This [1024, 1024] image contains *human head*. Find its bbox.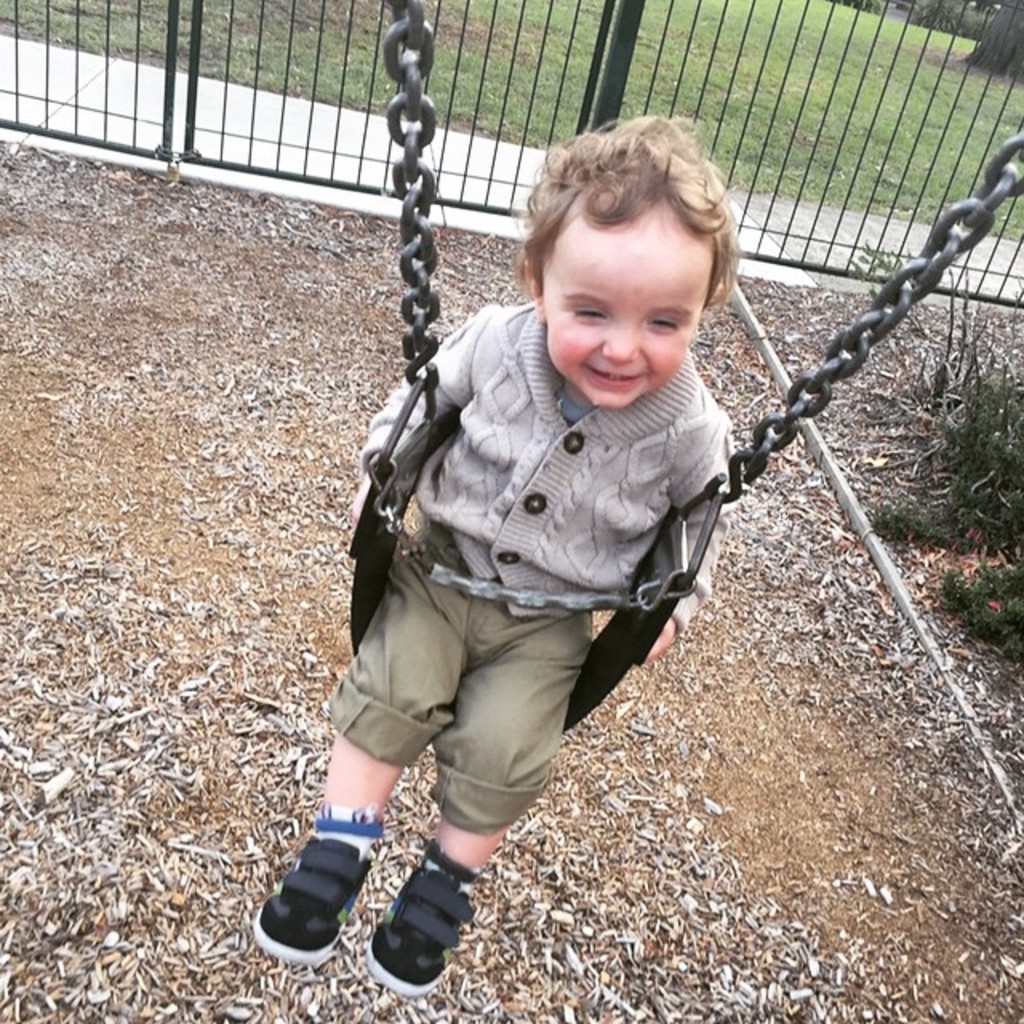
515,112,736,379.
